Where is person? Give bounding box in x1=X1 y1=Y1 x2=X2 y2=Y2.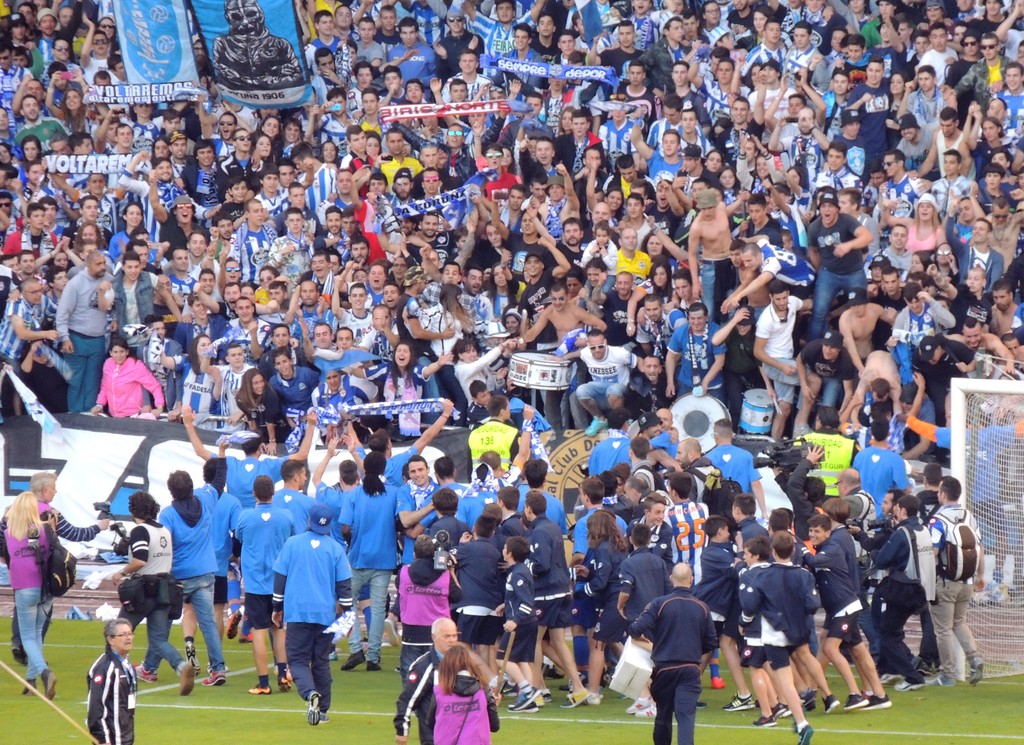
x1=5 y1=488 x2=63 y2=702.
